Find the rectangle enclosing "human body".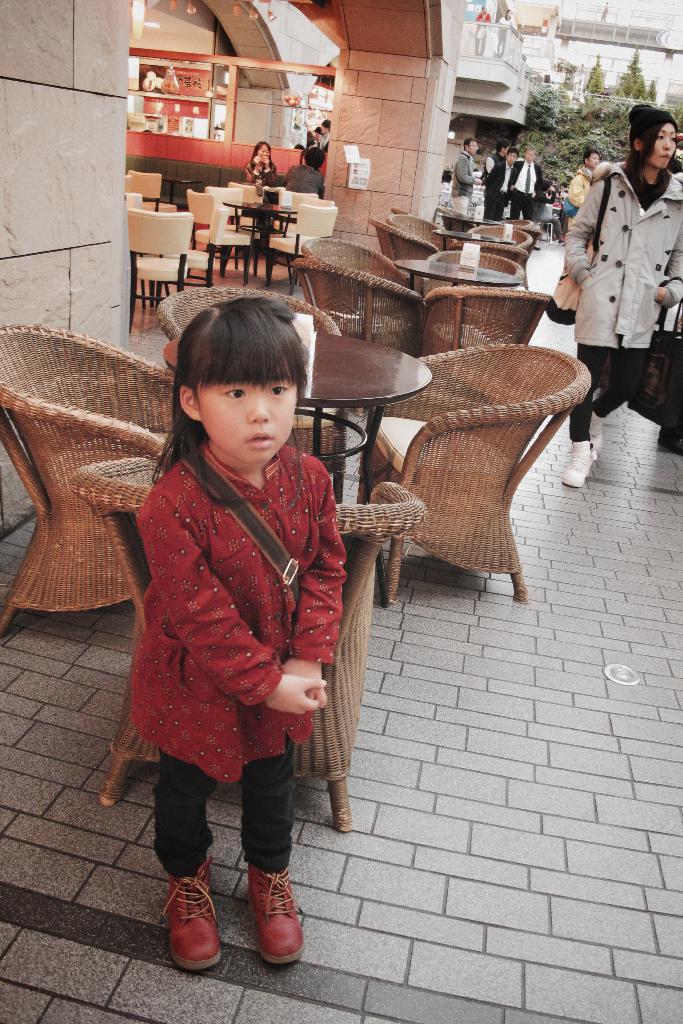
Rect(559, 168, 594, 236).
